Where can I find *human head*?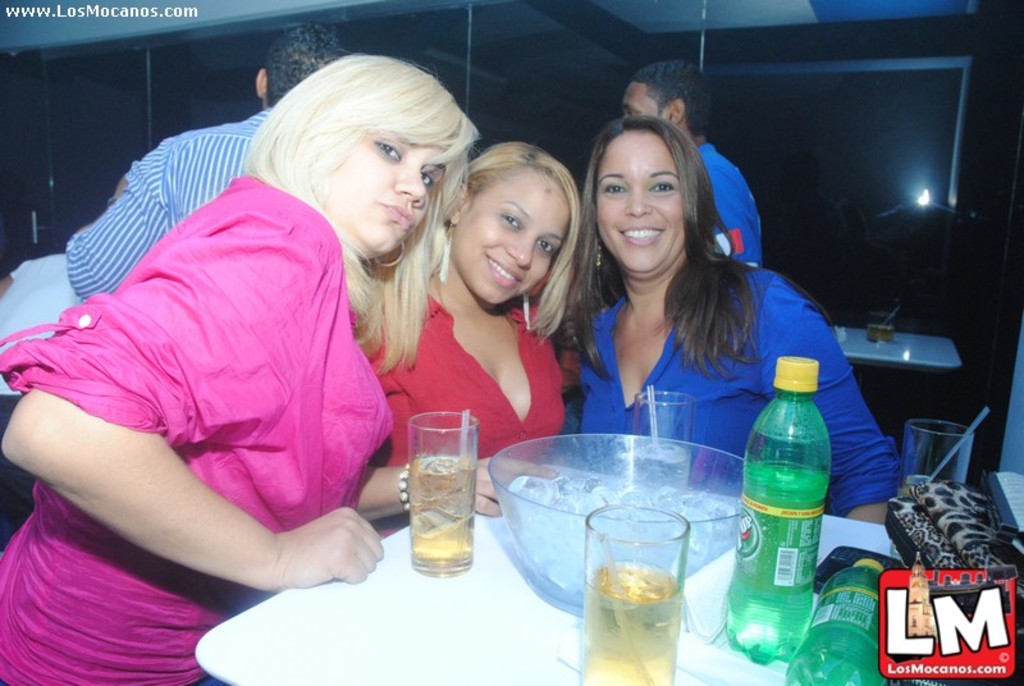
You can find it at <bbox>260, 20, 352, 110</bbox>.
